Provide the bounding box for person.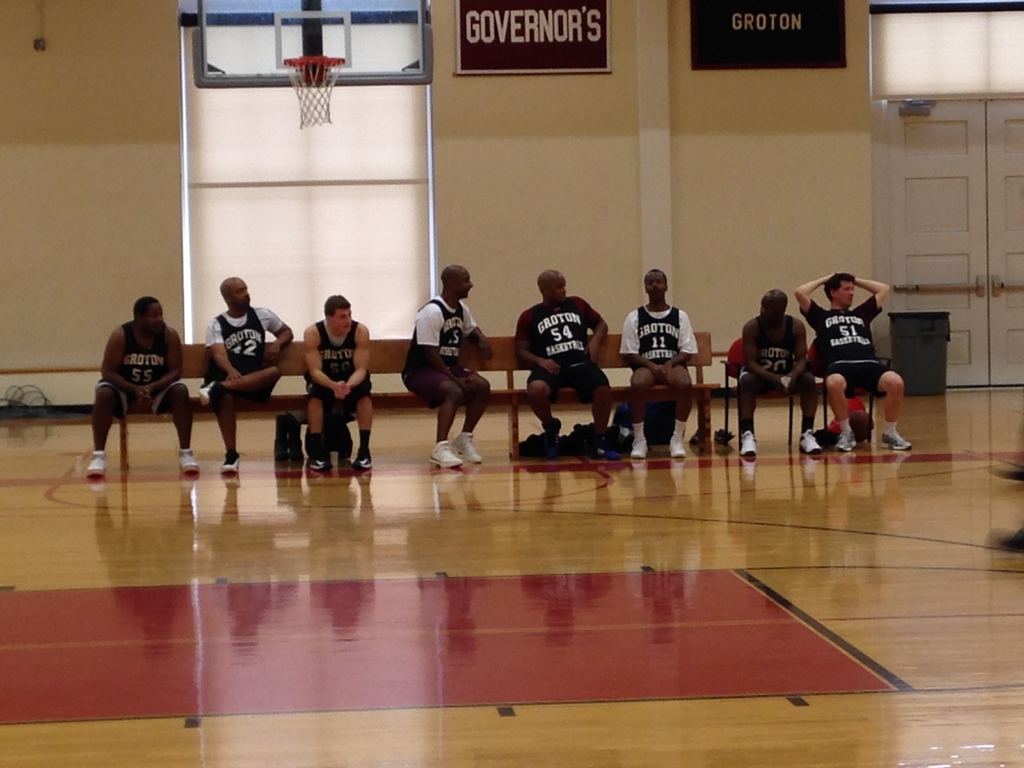
<bbox>514, 260, 609, 460</bbox>.
